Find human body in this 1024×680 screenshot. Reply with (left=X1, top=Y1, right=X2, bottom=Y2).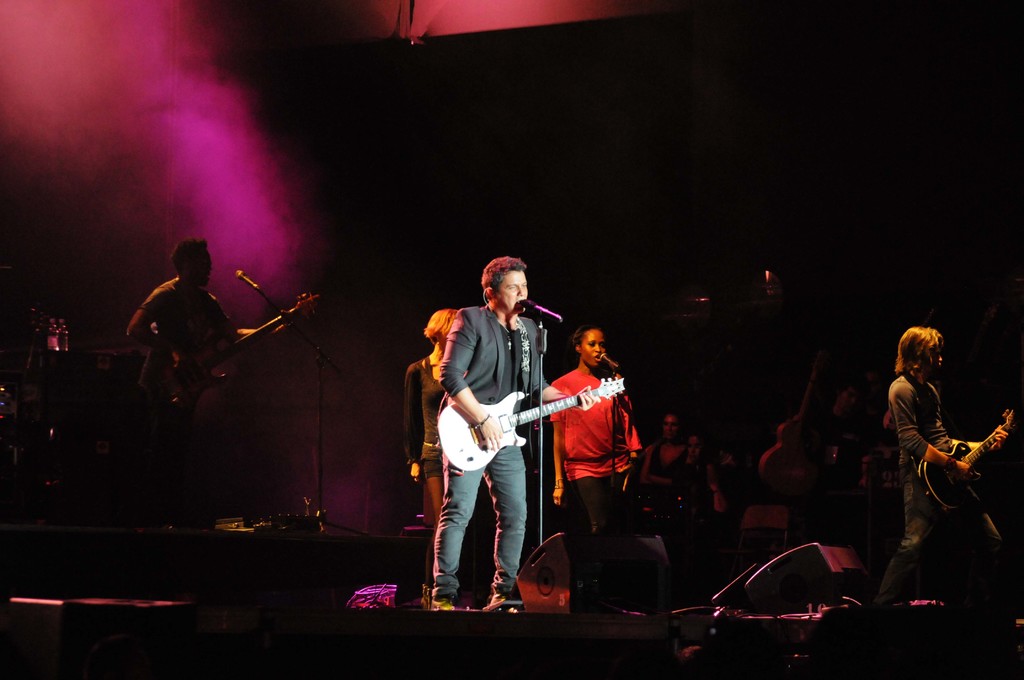
(left=126, top=234, right=280, bottom=522).
